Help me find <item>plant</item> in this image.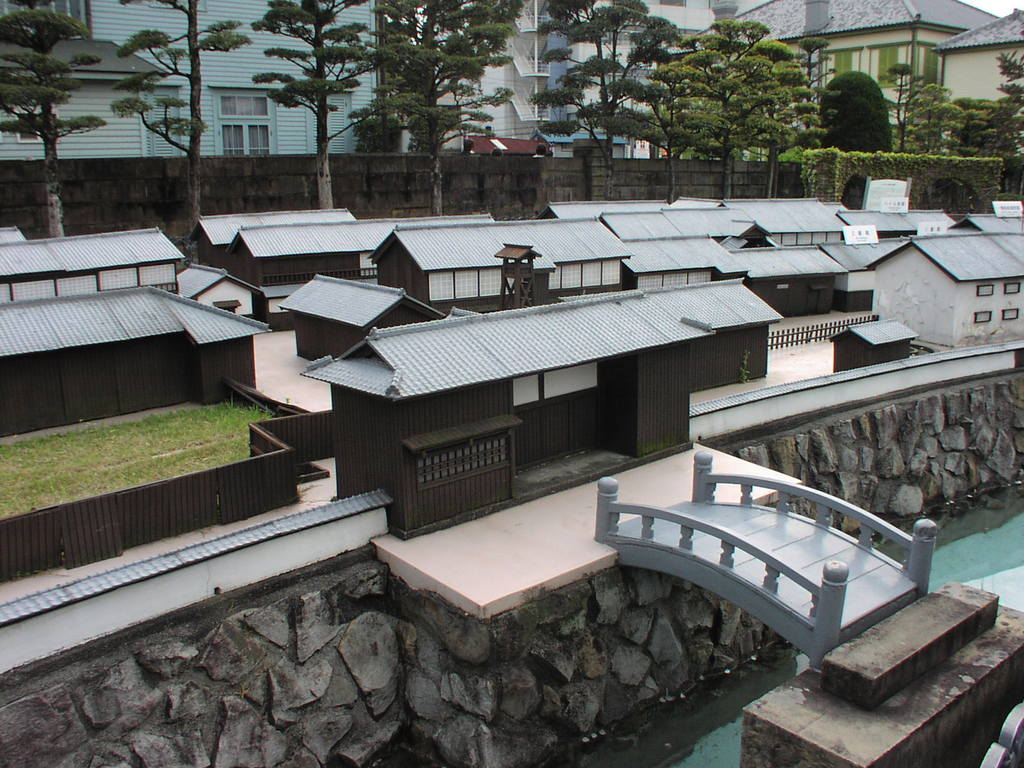
Found it: pyautogui.locateOnScreen(355, 115, 406, 148).
